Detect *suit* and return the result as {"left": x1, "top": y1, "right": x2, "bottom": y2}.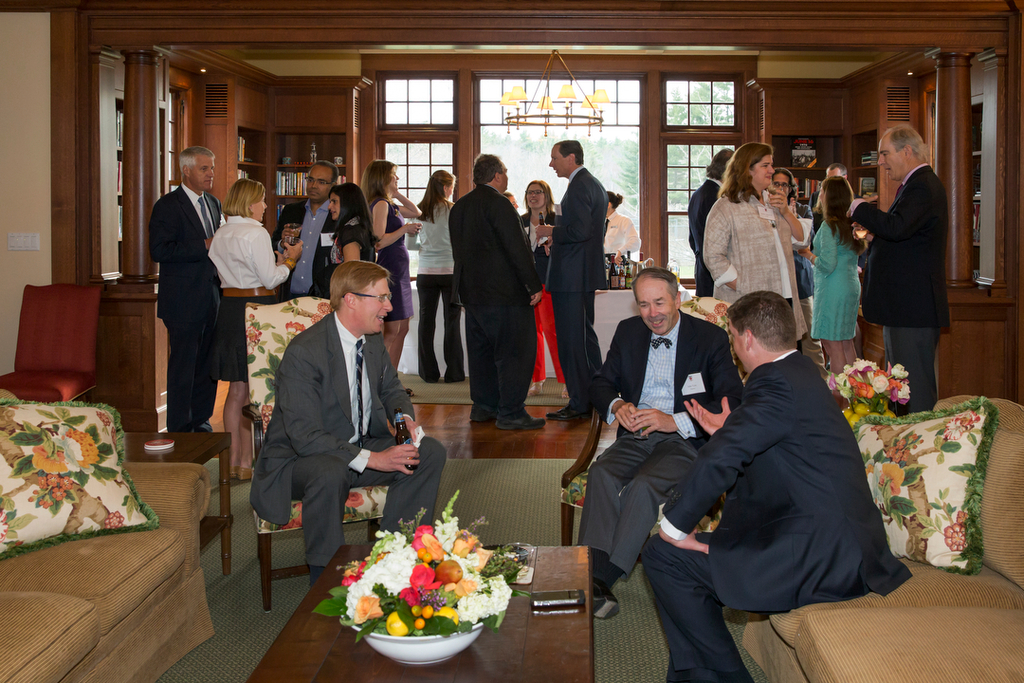
{"left": 274, "top": 197, "right": 340, "bottom": 299}.
